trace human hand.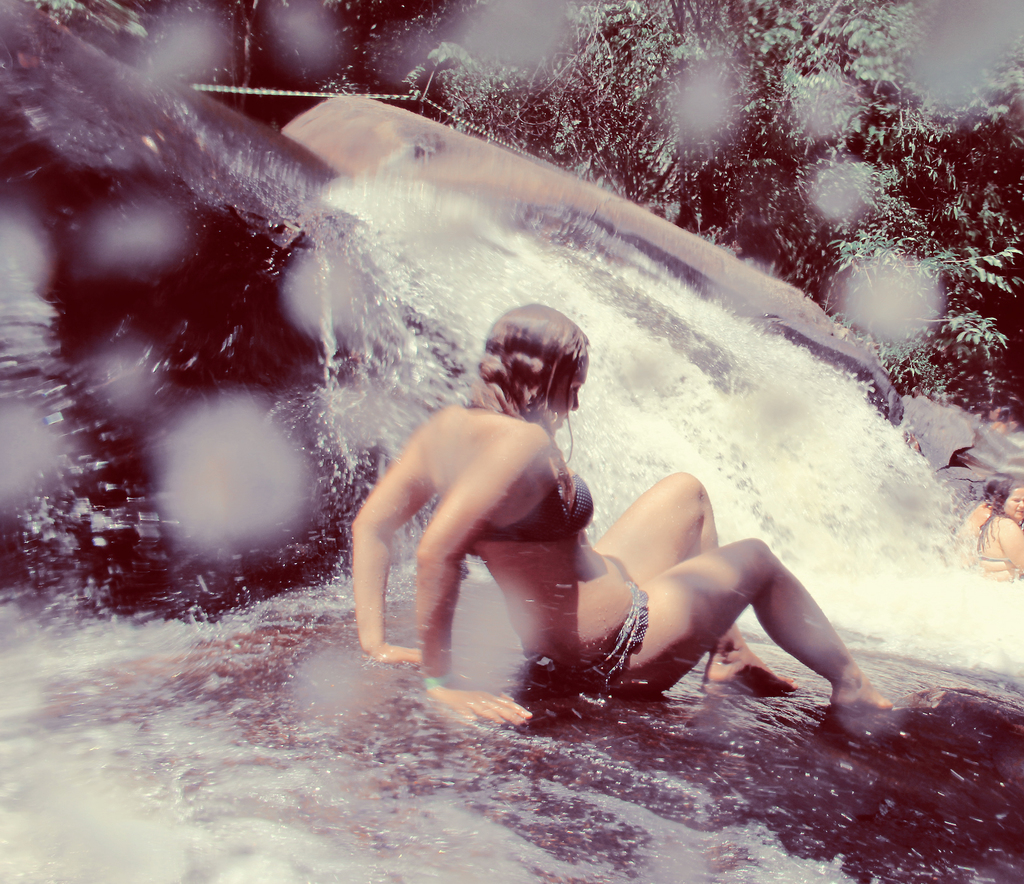
Traced to (x1=369, y1=640, x2=420, y2=666).
